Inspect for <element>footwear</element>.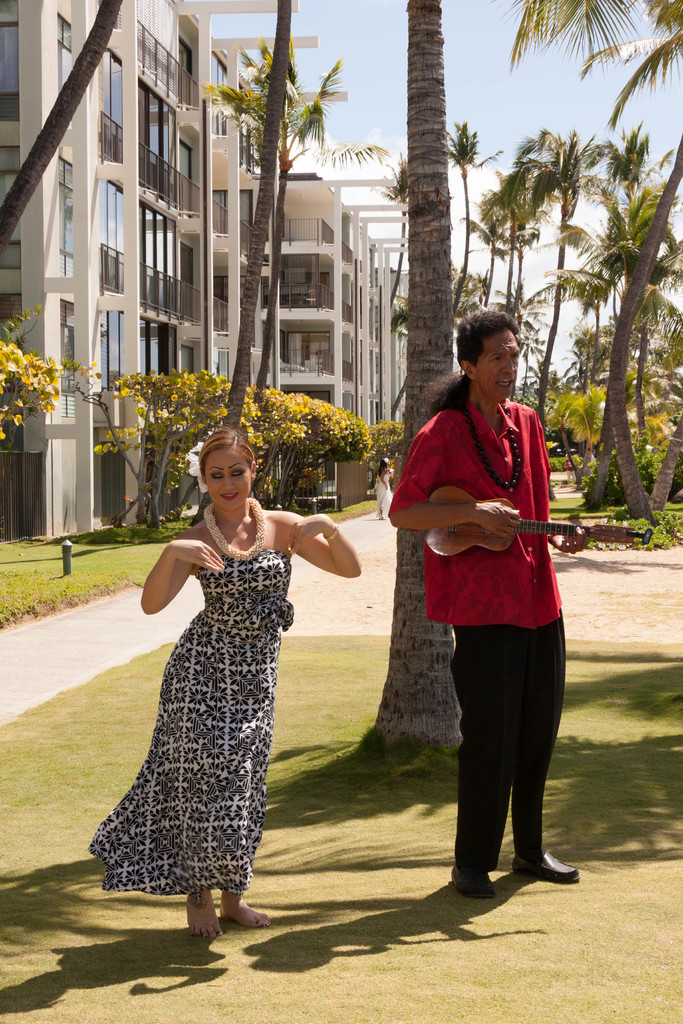
Inspection: (left=515, top=820, right=580, bottom=890).
